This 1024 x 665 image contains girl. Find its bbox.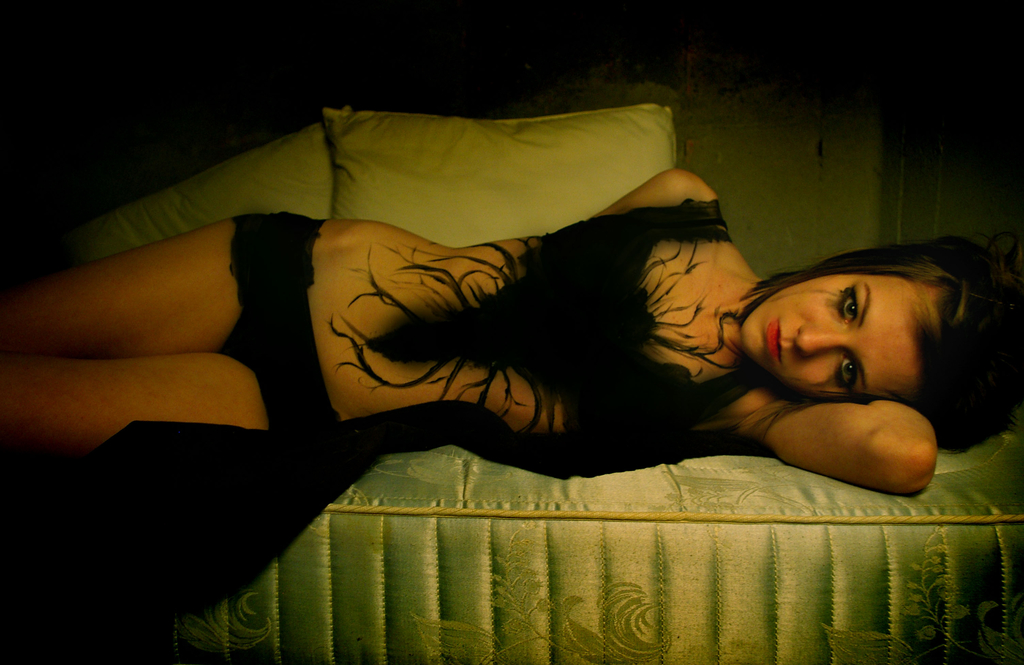
locate(1, 169, 1023, 497).
